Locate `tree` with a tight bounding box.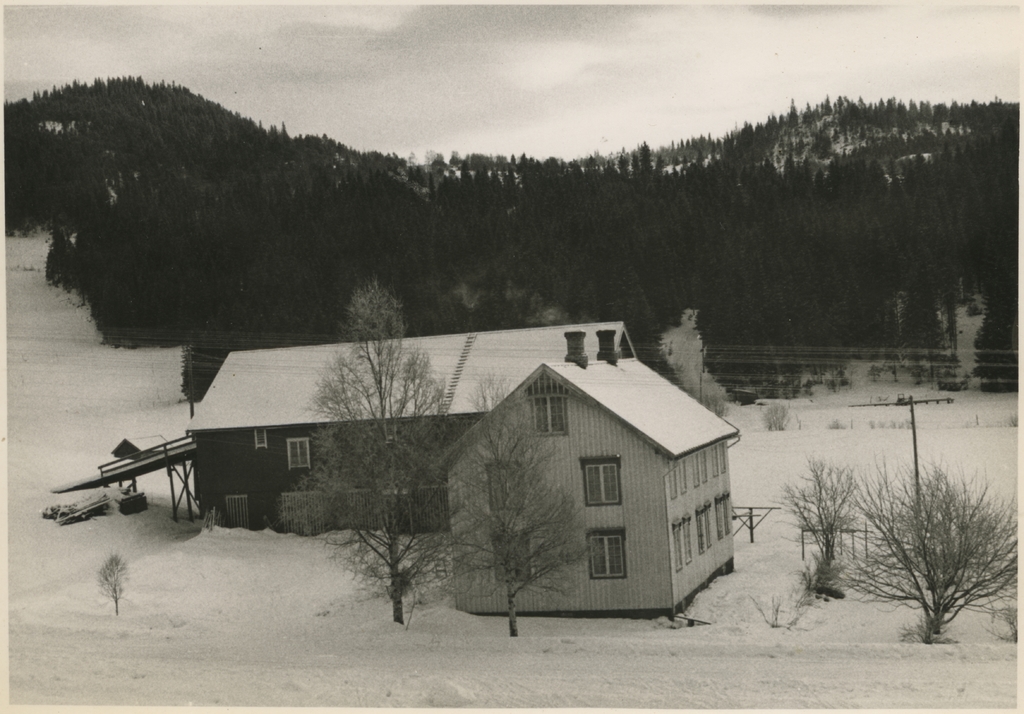
(x1=94, y1=540, x2=135, y2=613).
